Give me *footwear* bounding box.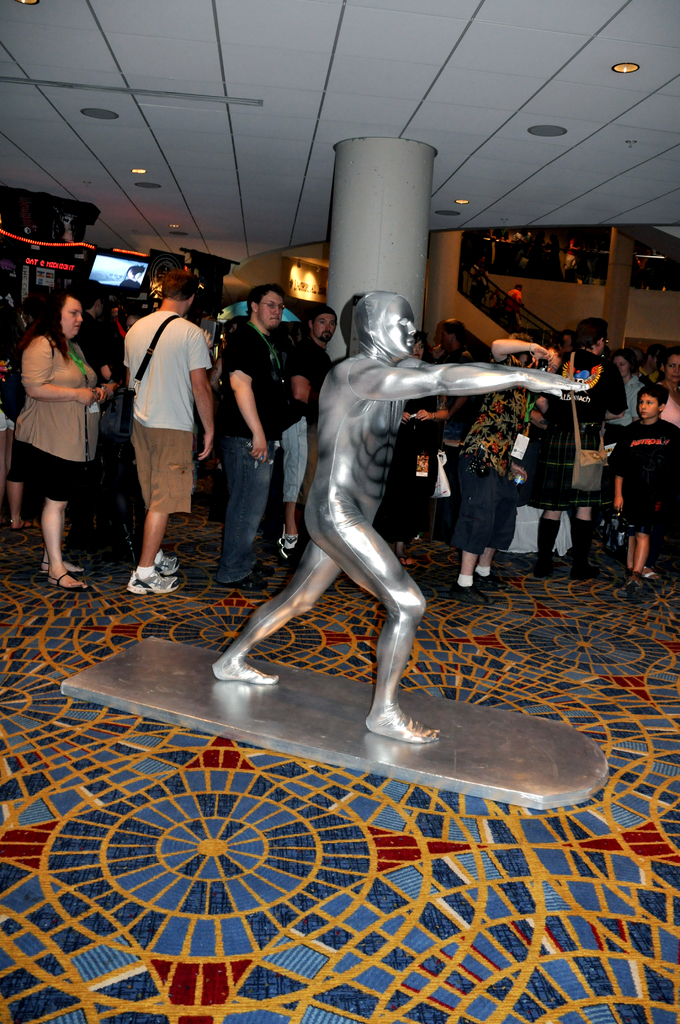
x1=15 y1=521 x2=37 y2=535.
